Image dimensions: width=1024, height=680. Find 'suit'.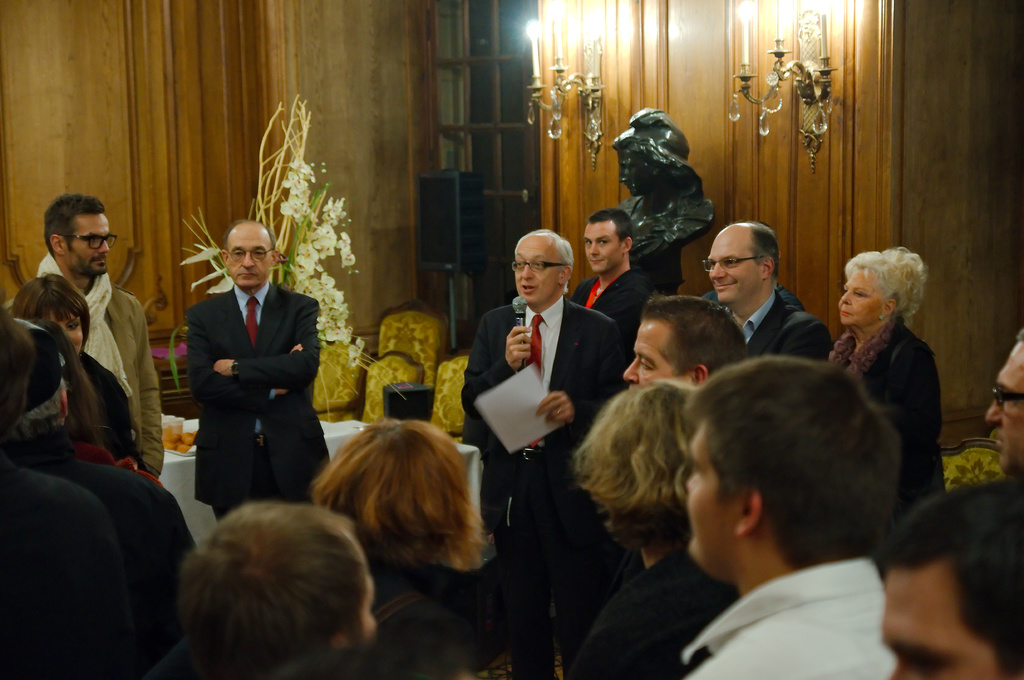
{"x1": 185, "y1": 282, "x2": 333, "y2": 519}.
